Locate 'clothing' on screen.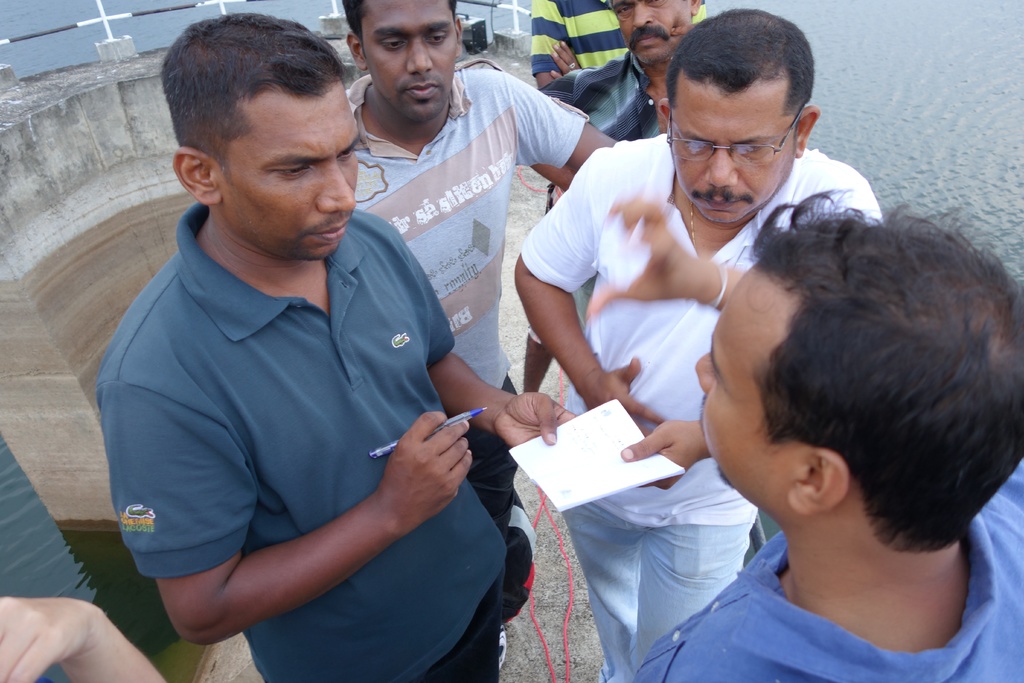
On screen at 94,170,505,668.
